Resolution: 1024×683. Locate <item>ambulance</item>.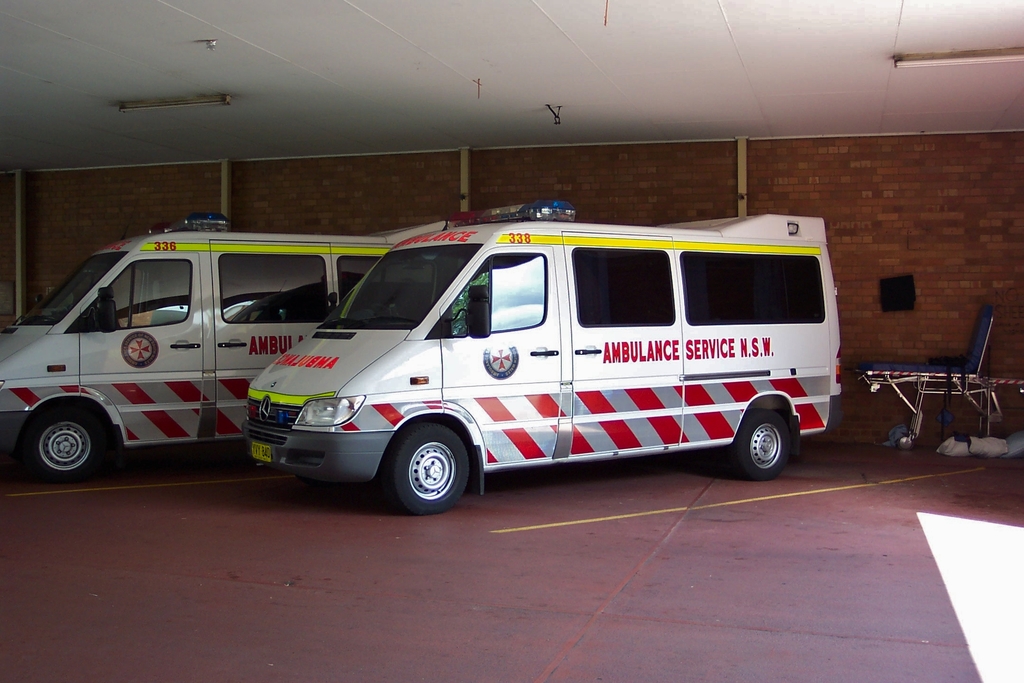
<box>0,211,455,480</box>.
